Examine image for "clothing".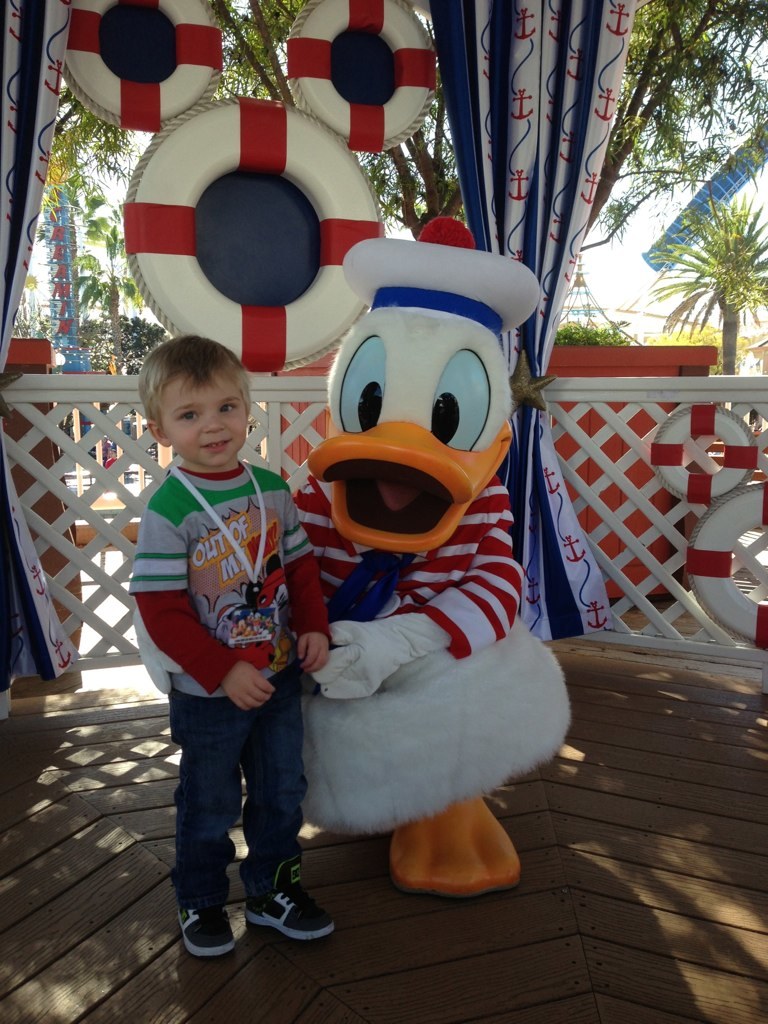
Examination result: (128, 461, 332, 909).
